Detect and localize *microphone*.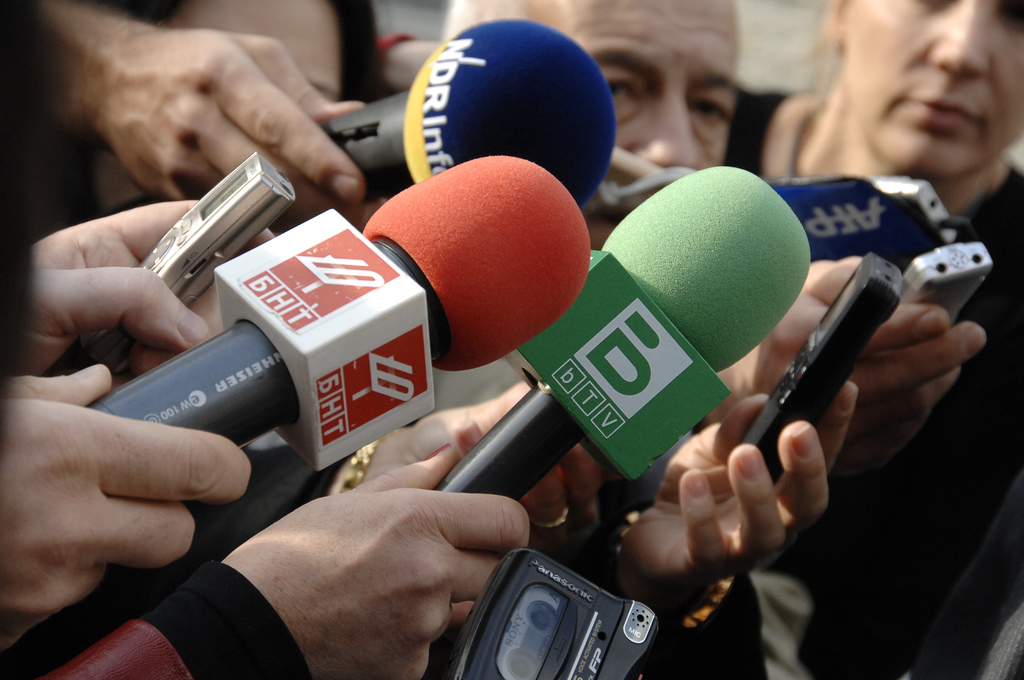
Localized at (430,165,810,502).
